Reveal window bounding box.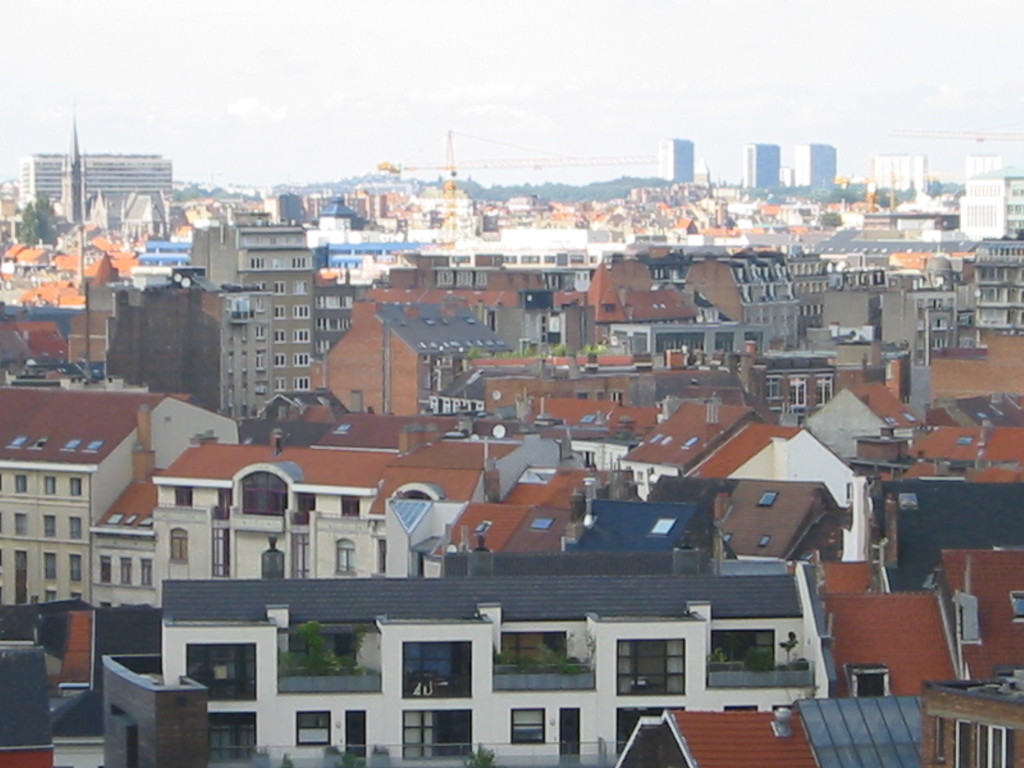
Revealed: {"x1": 187, "y1": 646, "x2": 259, "y2": 698}.
